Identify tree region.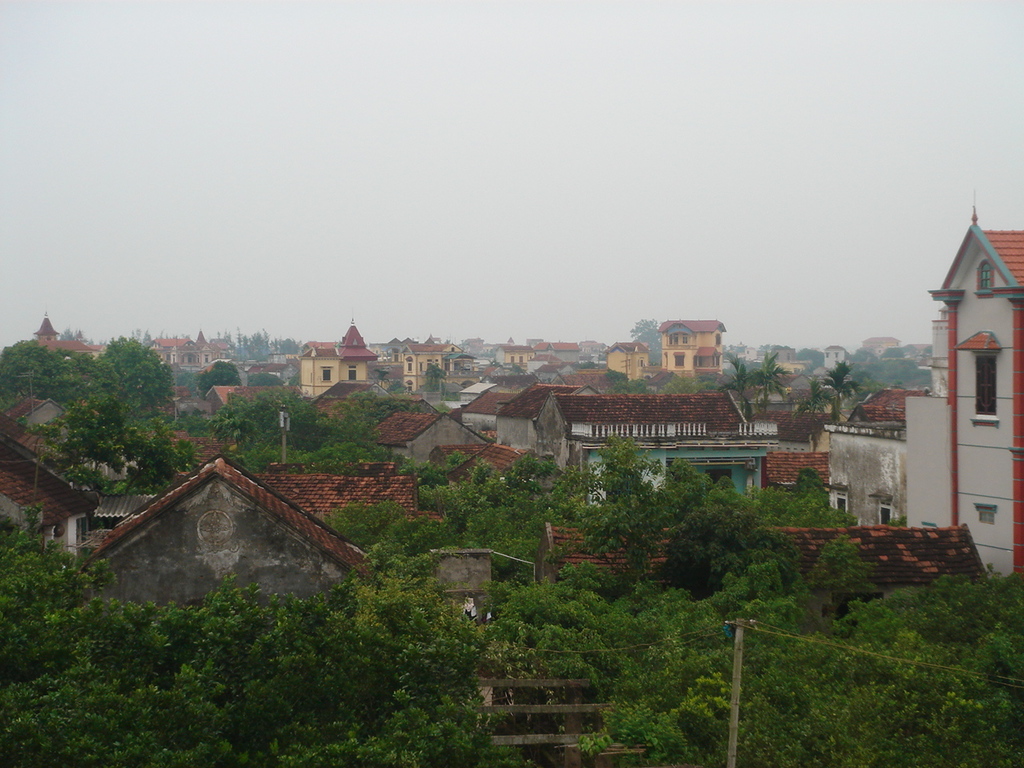
Region: 633, 319, 669, 367.
